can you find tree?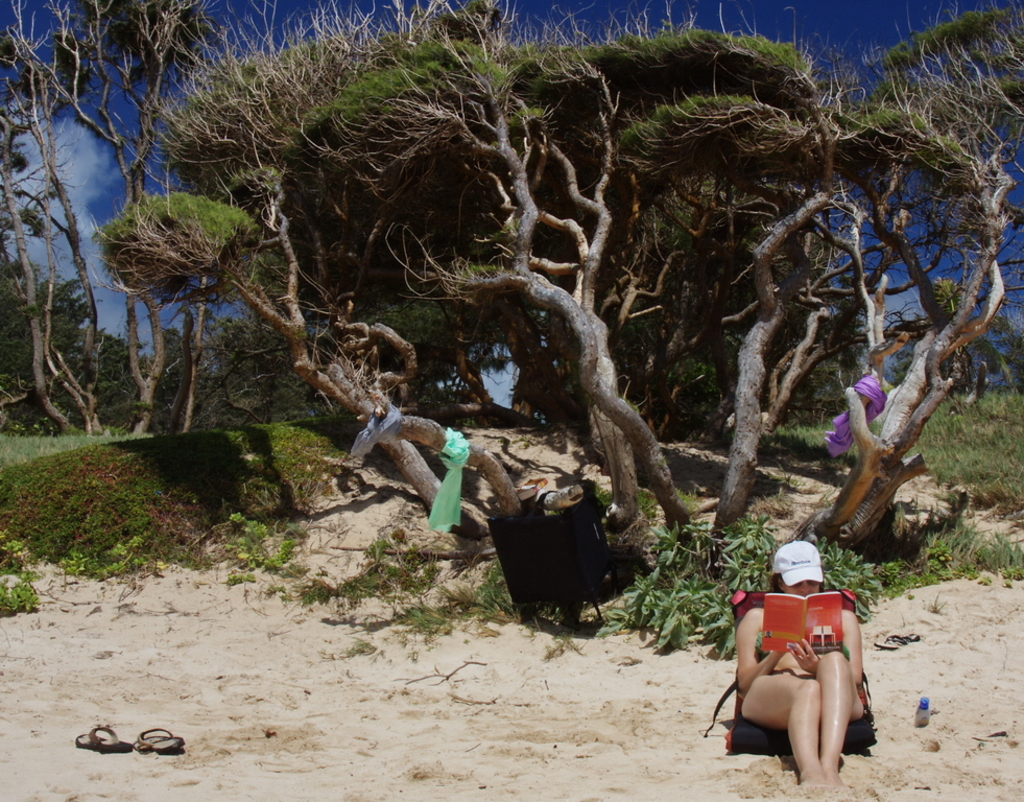
Yes, bounding box: 749, 6, 1023, 618.
